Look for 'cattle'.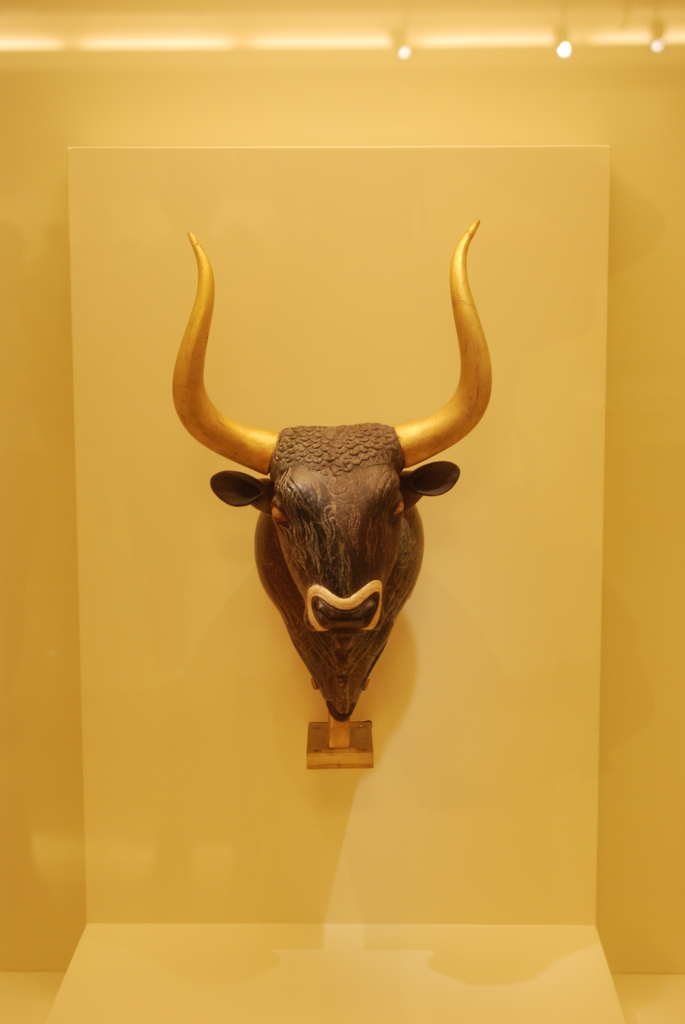
Found: <box>164,320,524,731</box>.
